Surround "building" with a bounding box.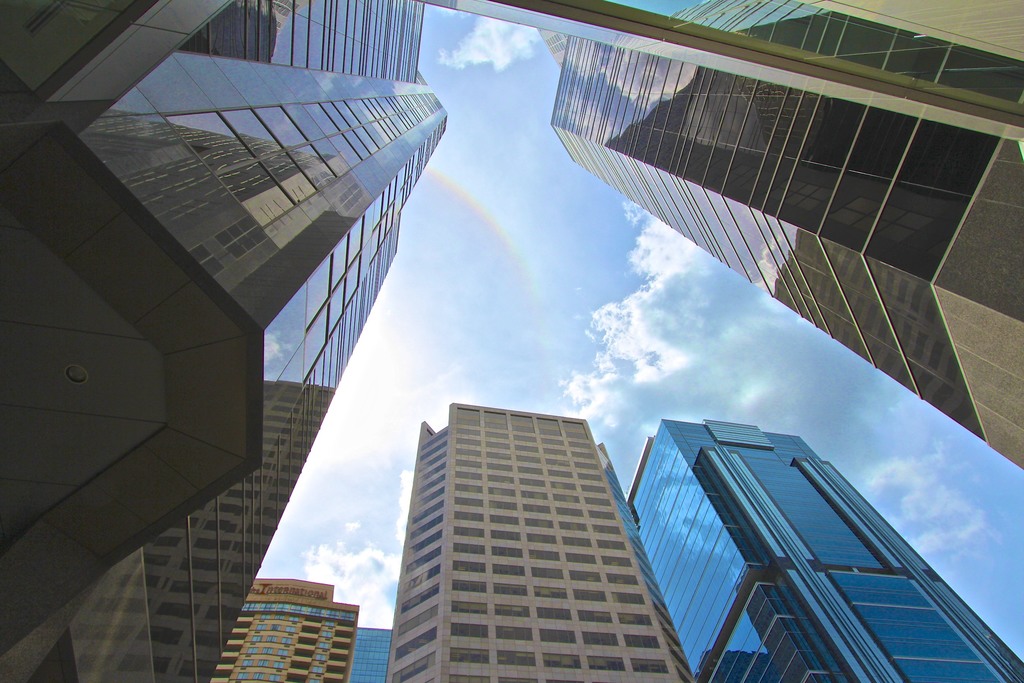
left=0, top=0, right=451, bottom=682.
